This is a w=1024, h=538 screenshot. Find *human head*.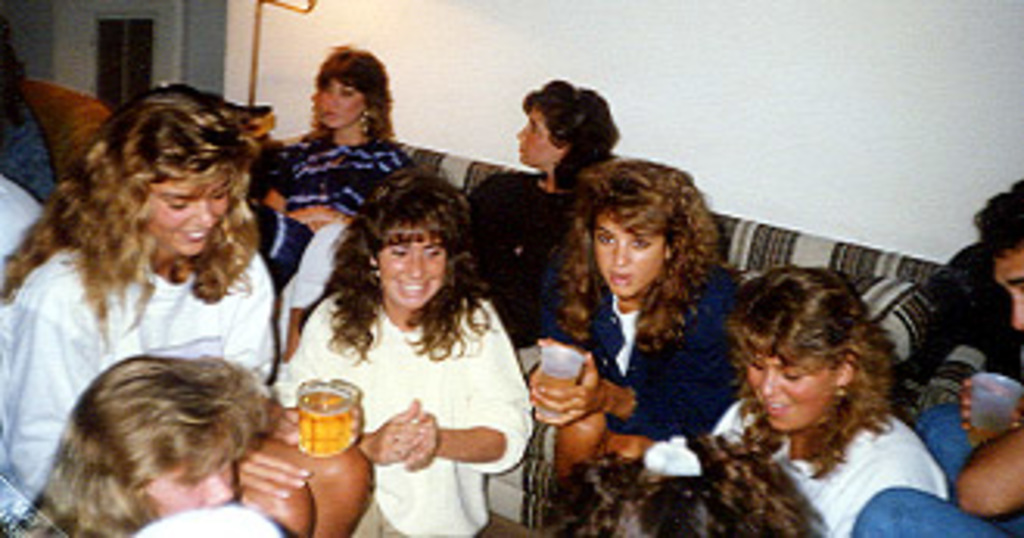
Bounding box: select_region(75, 361, 240, 516).
